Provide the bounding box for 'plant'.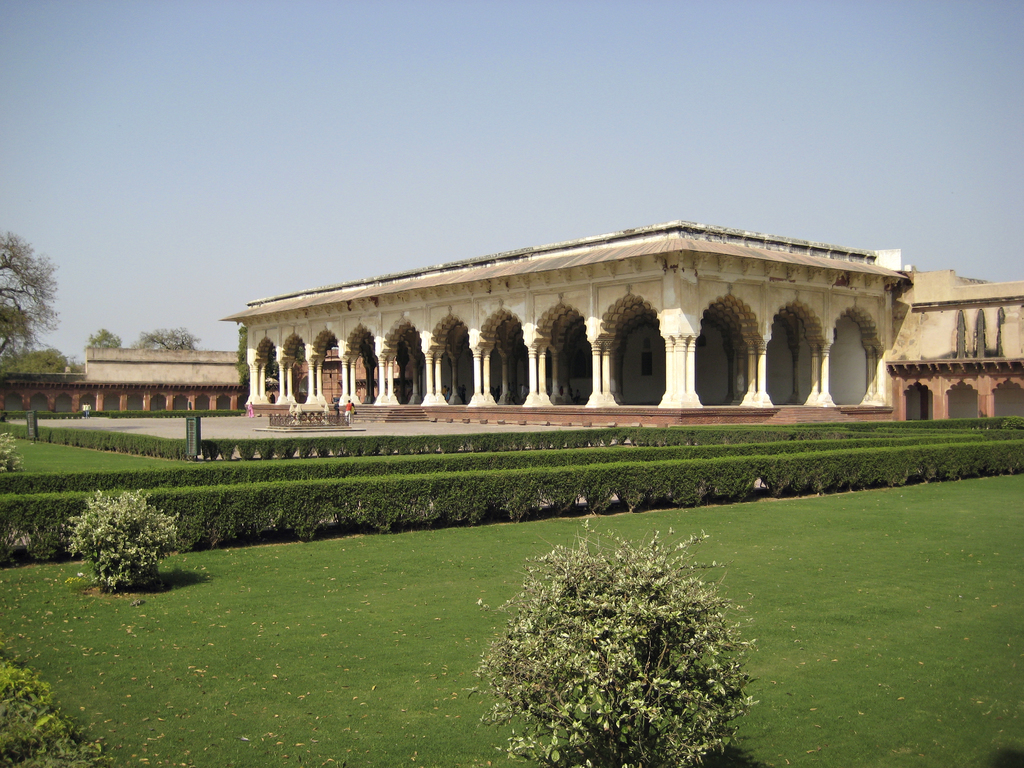
box(0, 430, 28, 474).
